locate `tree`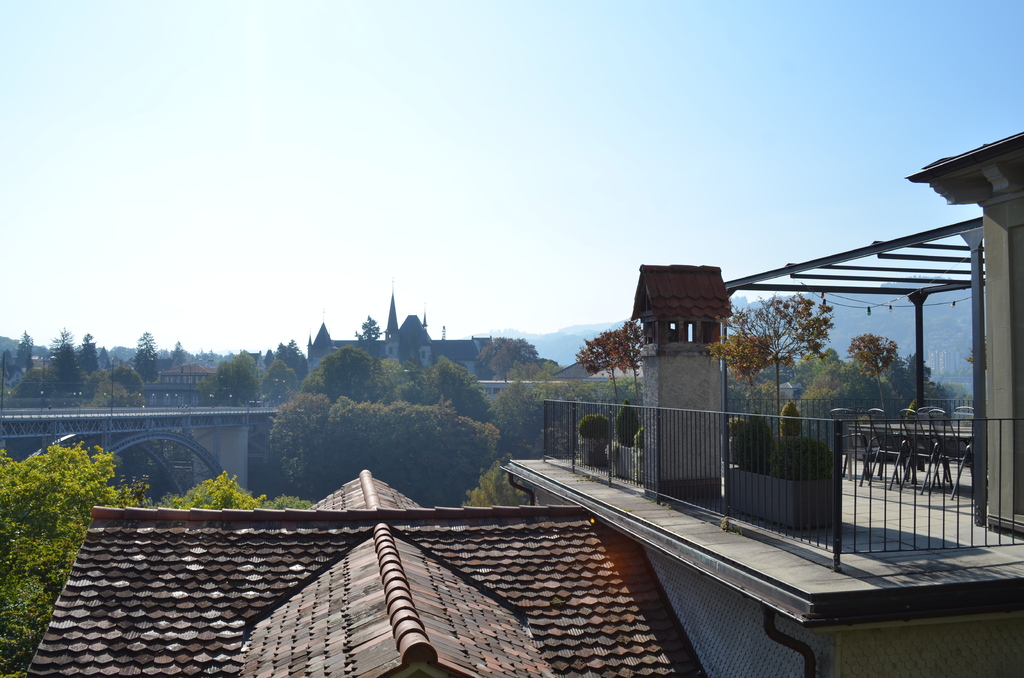
left=265, top=328, right=534, bottom=506
